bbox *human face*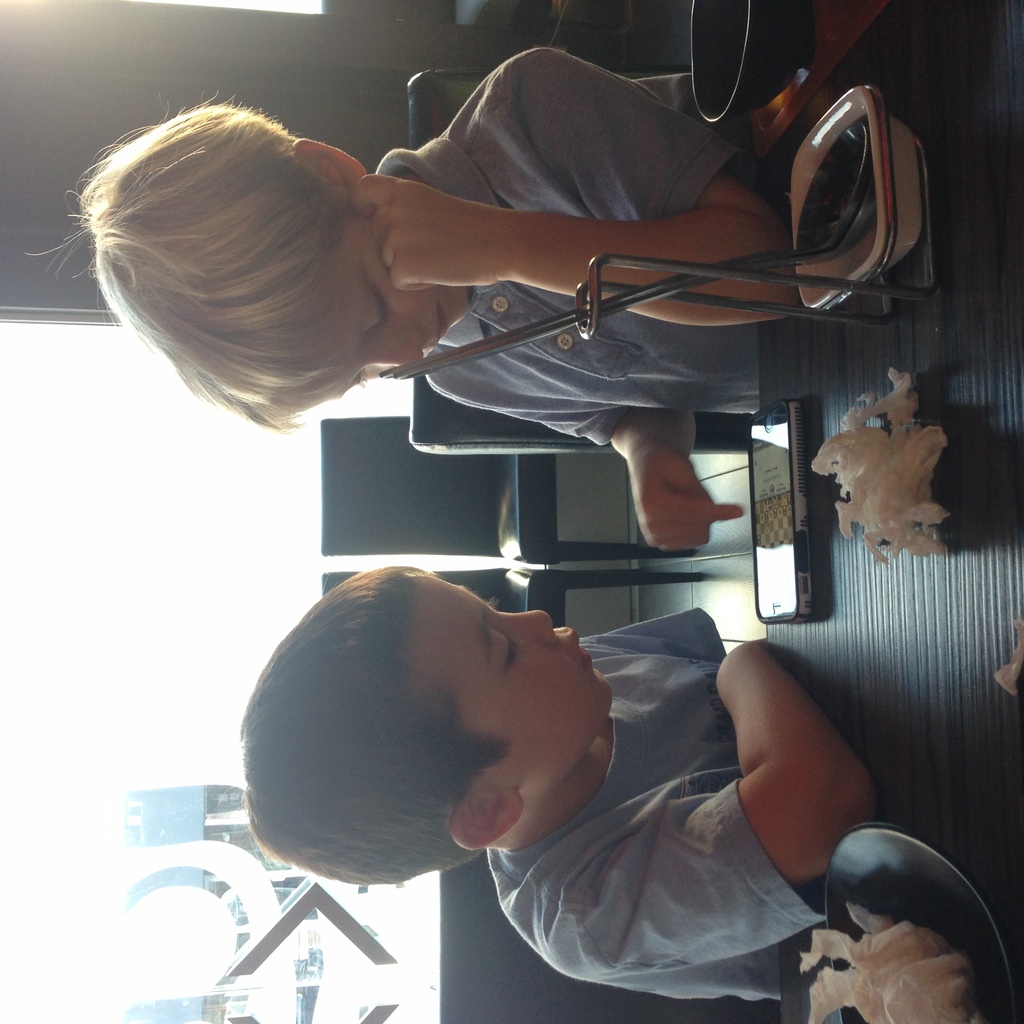
{"x1": 422, "y1": 566, "x2": 612, "y2": 794}
